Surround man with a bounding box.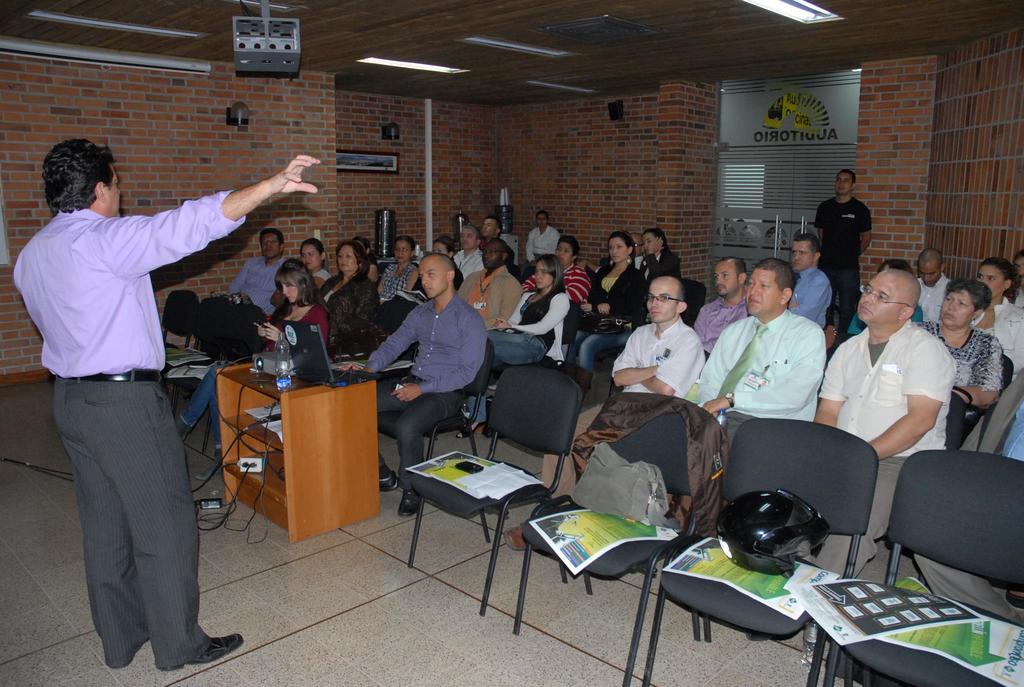
{"x1": 477, "y1": 216, "x2": 526, "y2": 267}.
